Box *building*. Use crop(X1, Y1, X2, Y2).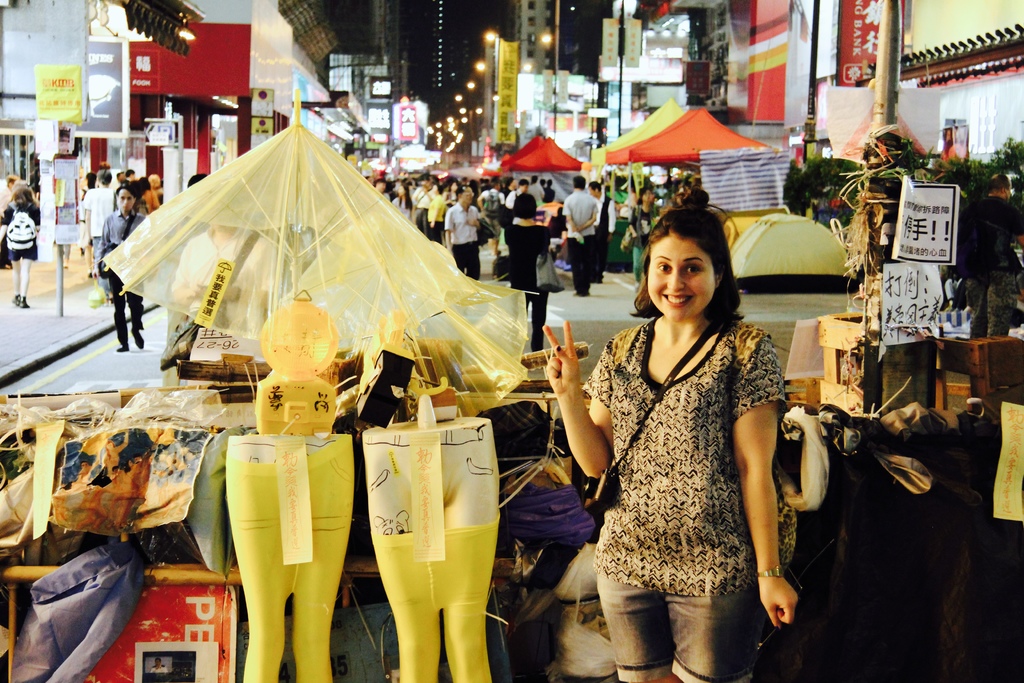
crop(790, 0, 1023, 300).
